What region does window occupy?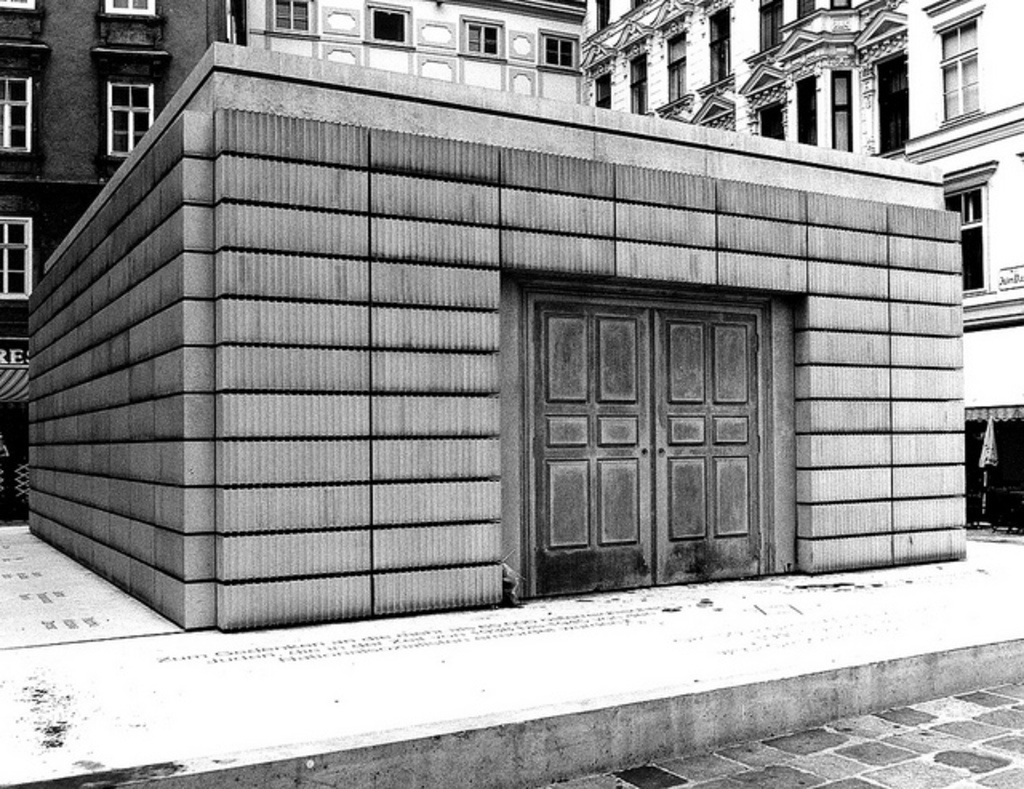
101 75 158 165.
